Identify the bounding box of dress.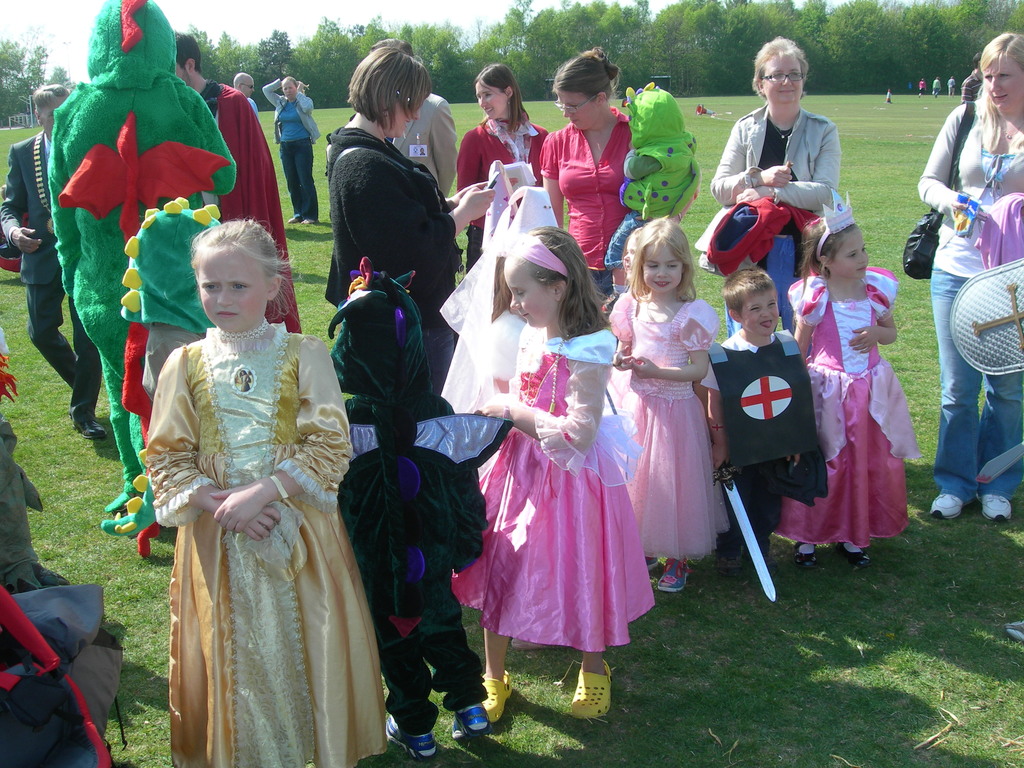
rect(605, 296, 716, 563).
